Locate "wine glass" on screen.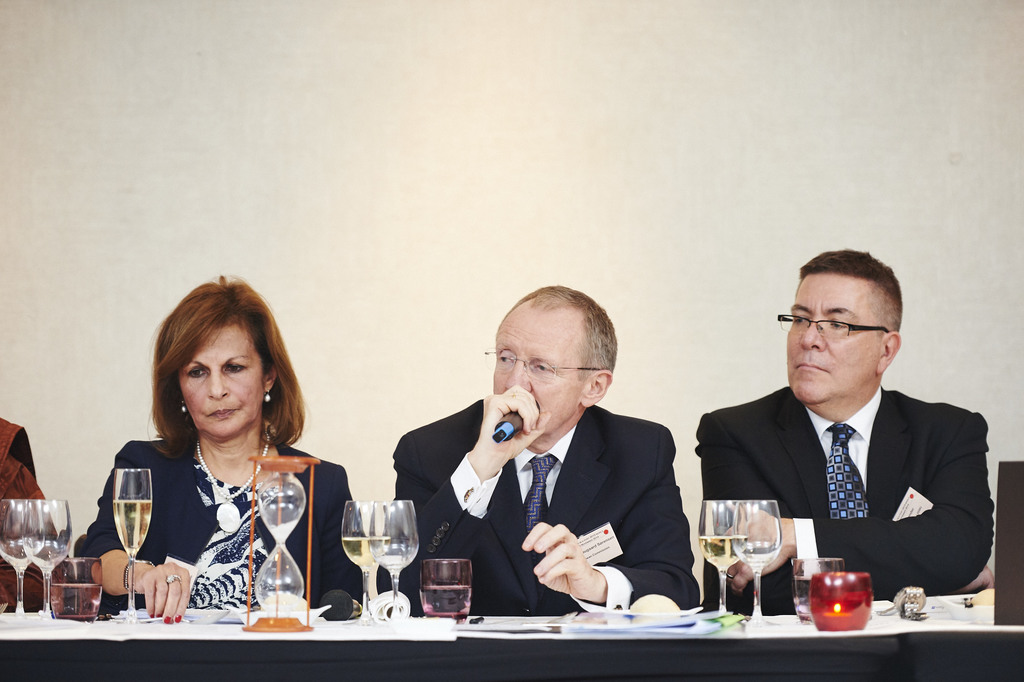
On screen at box=[340, 500, 386, 622].
